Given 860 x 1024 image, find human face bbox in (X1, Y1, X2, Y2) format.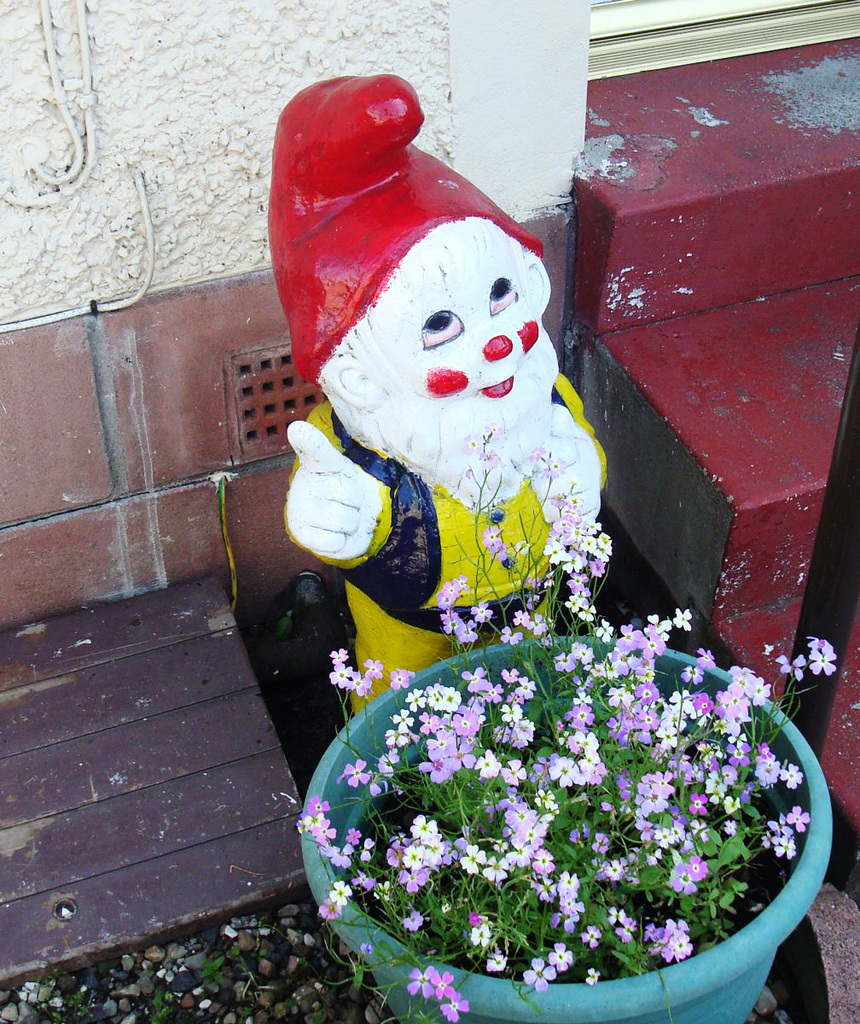
(375, 237, 546, 439).
